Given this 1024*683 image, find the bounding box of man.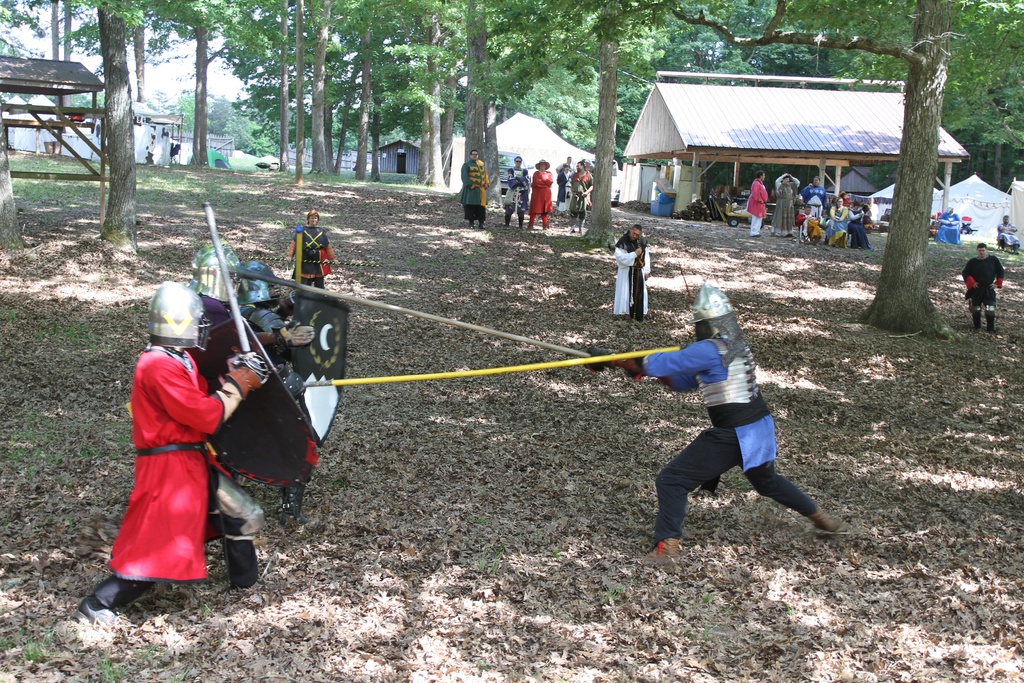
<region>455, 147, 489, 231</region>.
